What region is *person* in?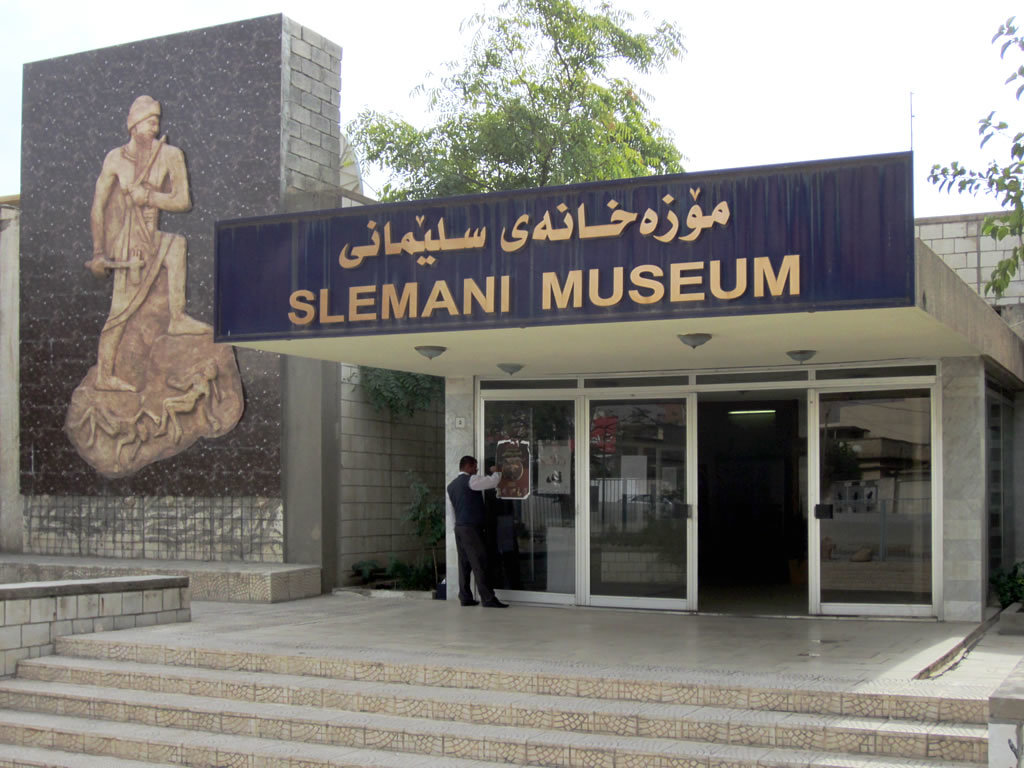
69:406:154:466.
